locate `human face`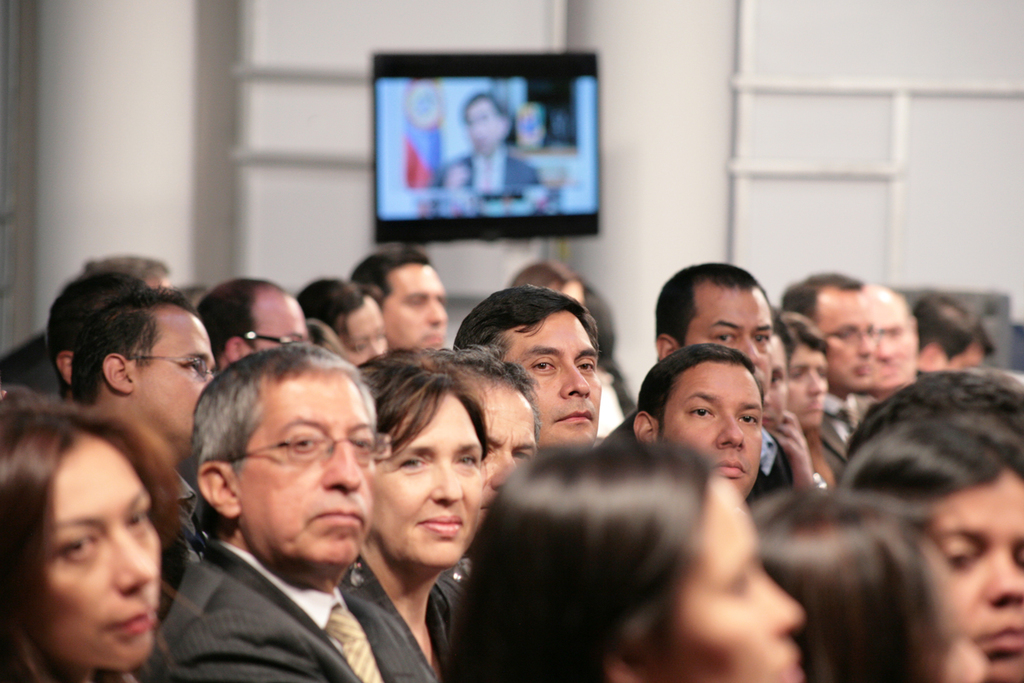
[386, 267, 446, 352]
